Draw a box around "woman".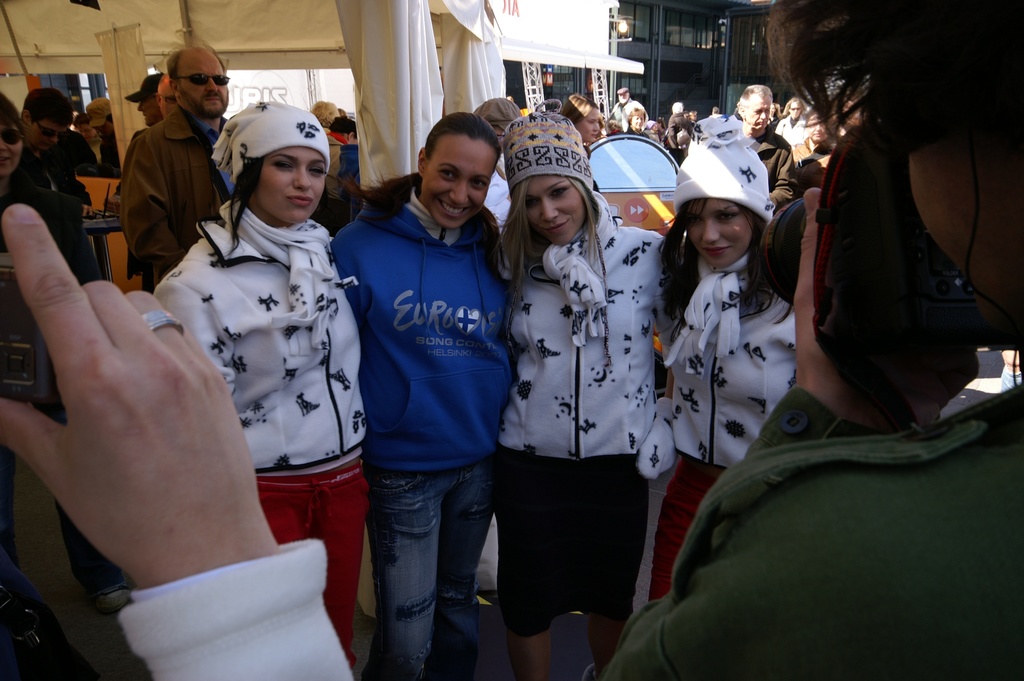
[x1=644, y1=109, x2=796, y2=603].
